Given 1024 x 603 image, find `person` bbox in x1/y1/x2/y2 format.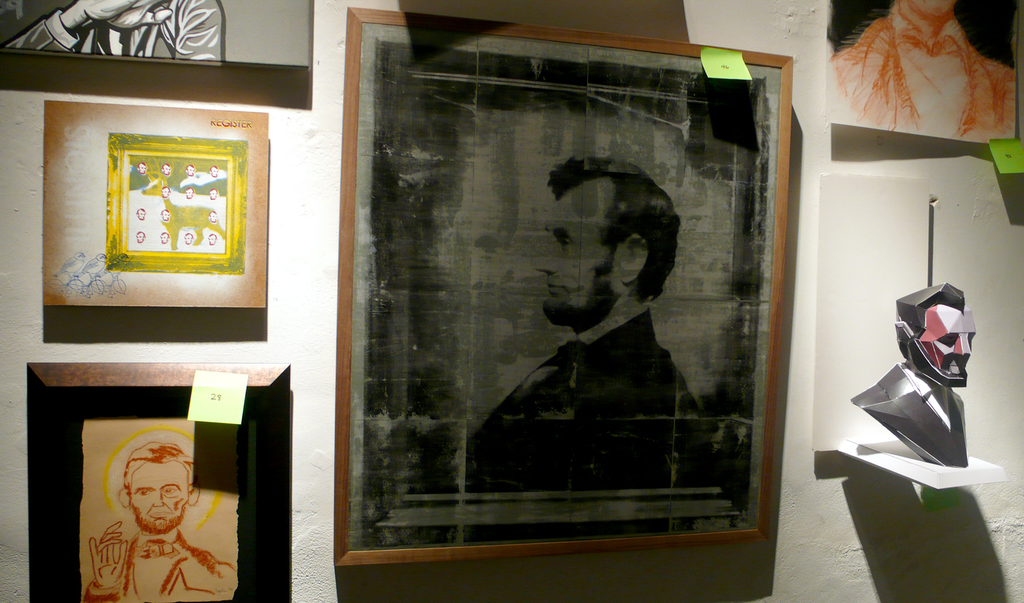
459/154/719/484.
